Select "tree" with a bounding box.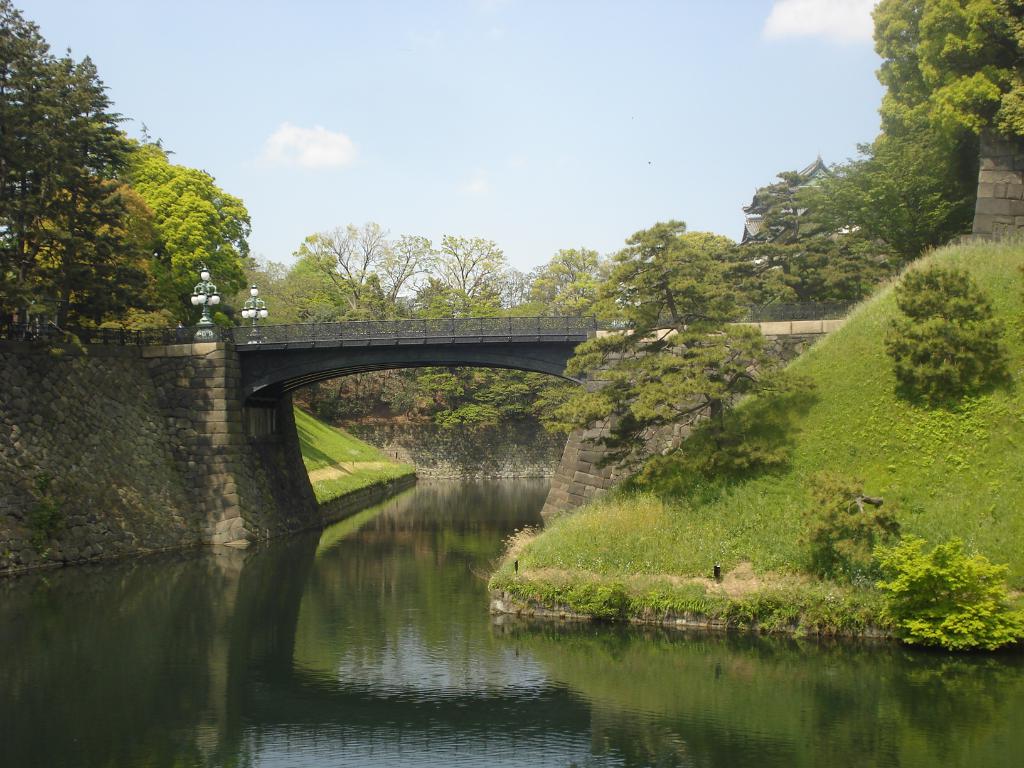
crop(0, 0, 259, 345).
